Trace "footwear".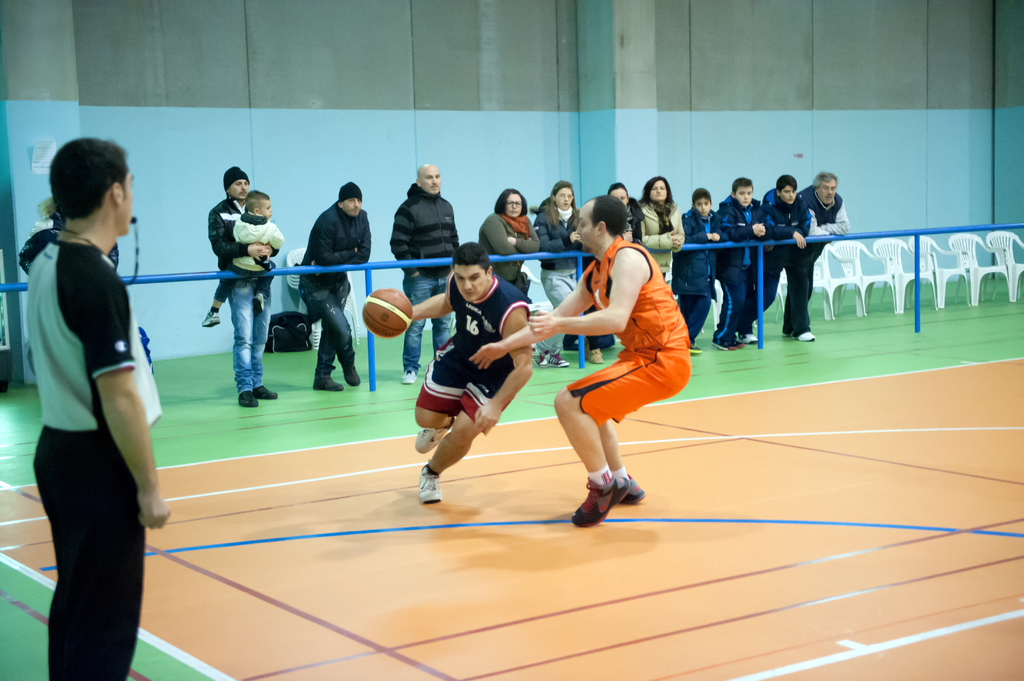
Traced to [x1=622, y1=482, x2=644, y2=507].
